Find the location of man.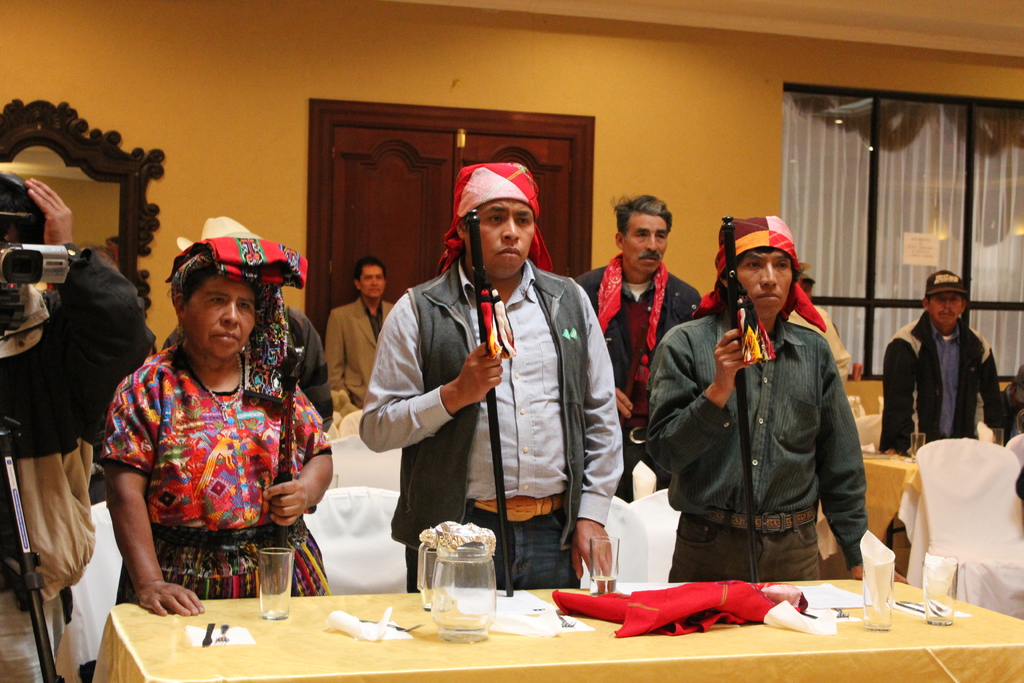
Location: box=[158, 284, 332, 428].
